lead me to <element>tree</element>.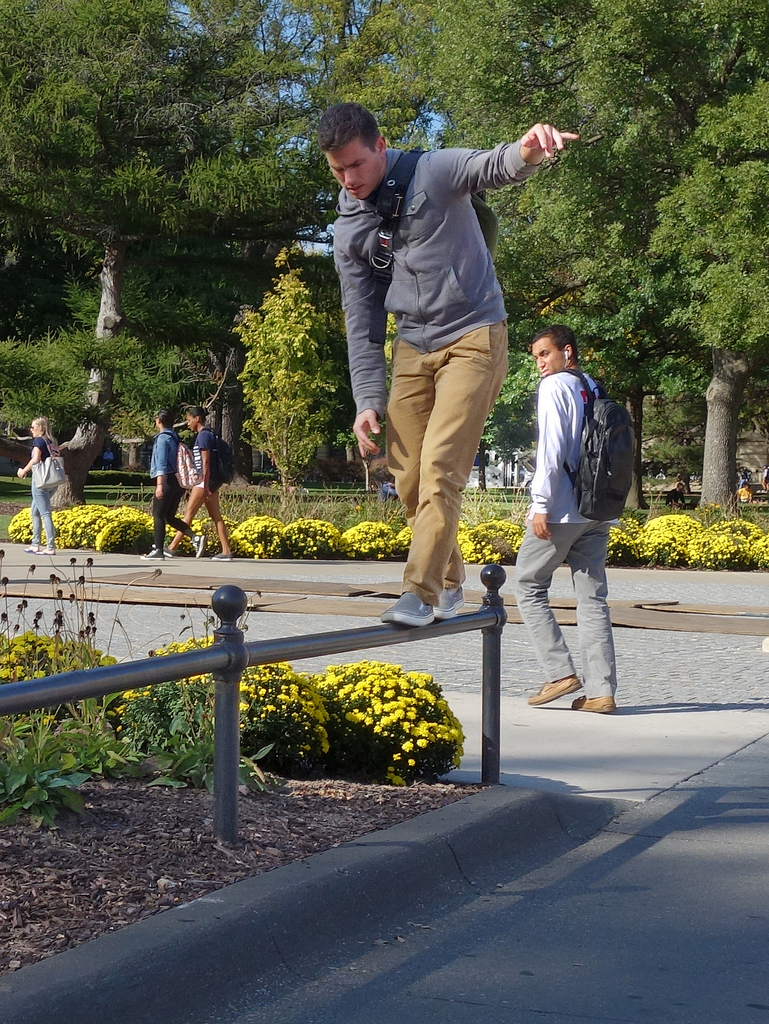
Lead to 225 247 348 485.
